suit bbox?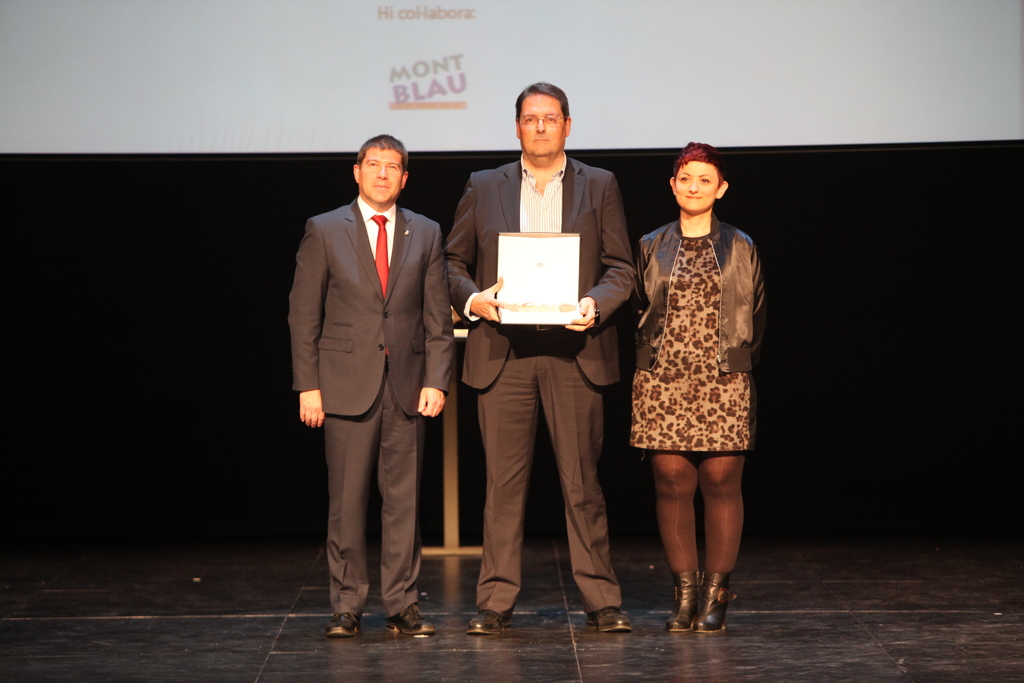
pyautogui.locateOnScreen(444, 153, 641, 620)
